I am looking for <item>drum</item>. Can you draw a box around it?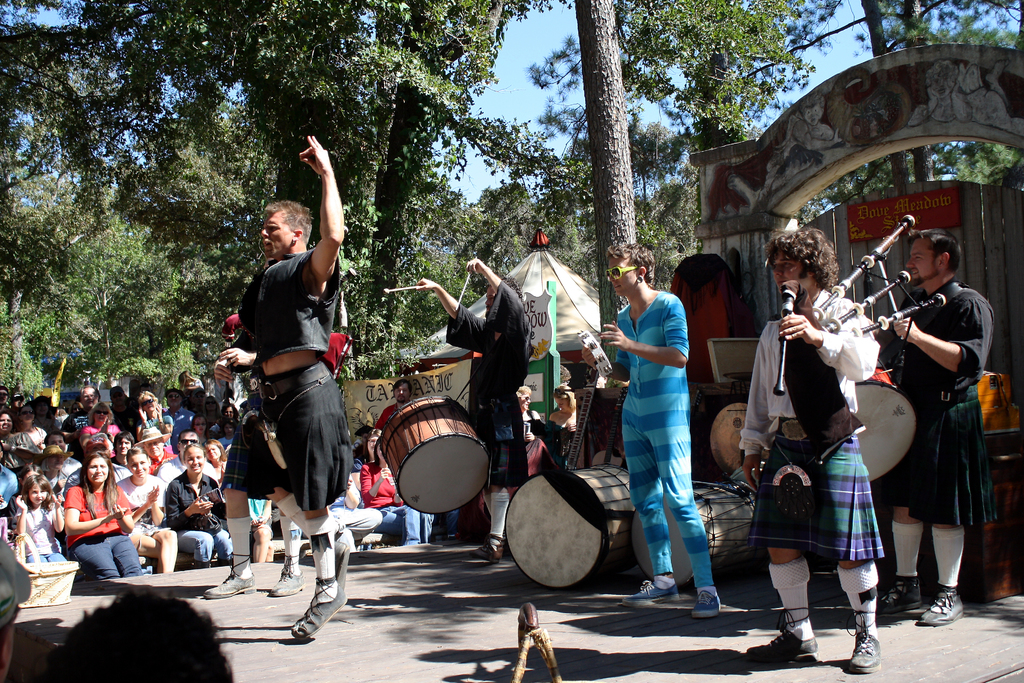
Sure, the bounding box is bbox(383, 397, 493, 514).
